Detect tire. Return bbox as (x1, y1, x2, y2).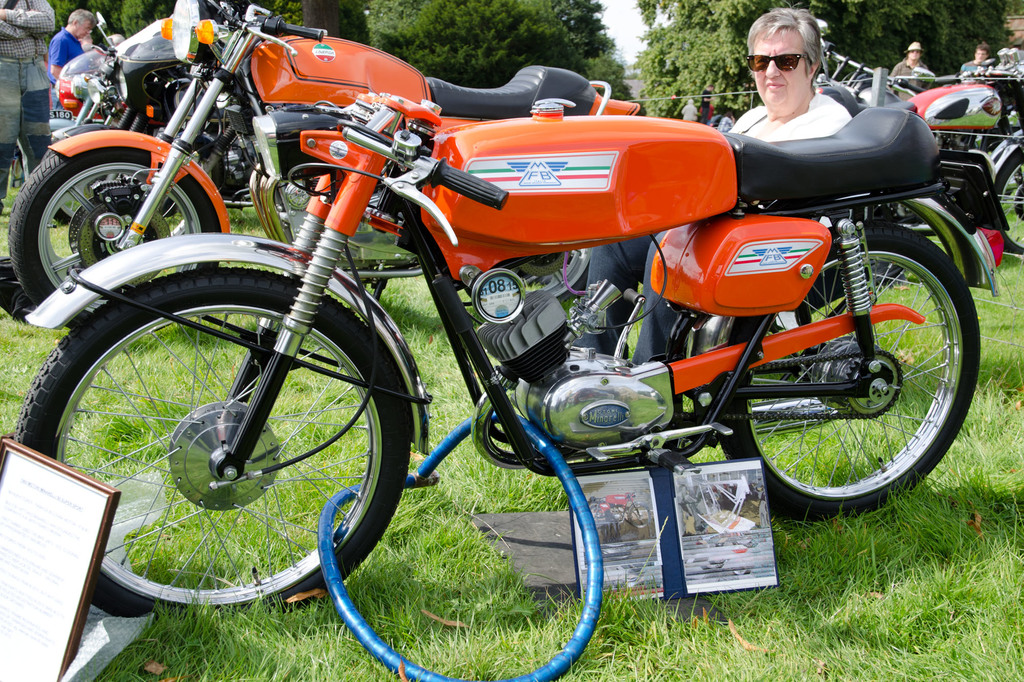
(601, 516, 620, 540).
